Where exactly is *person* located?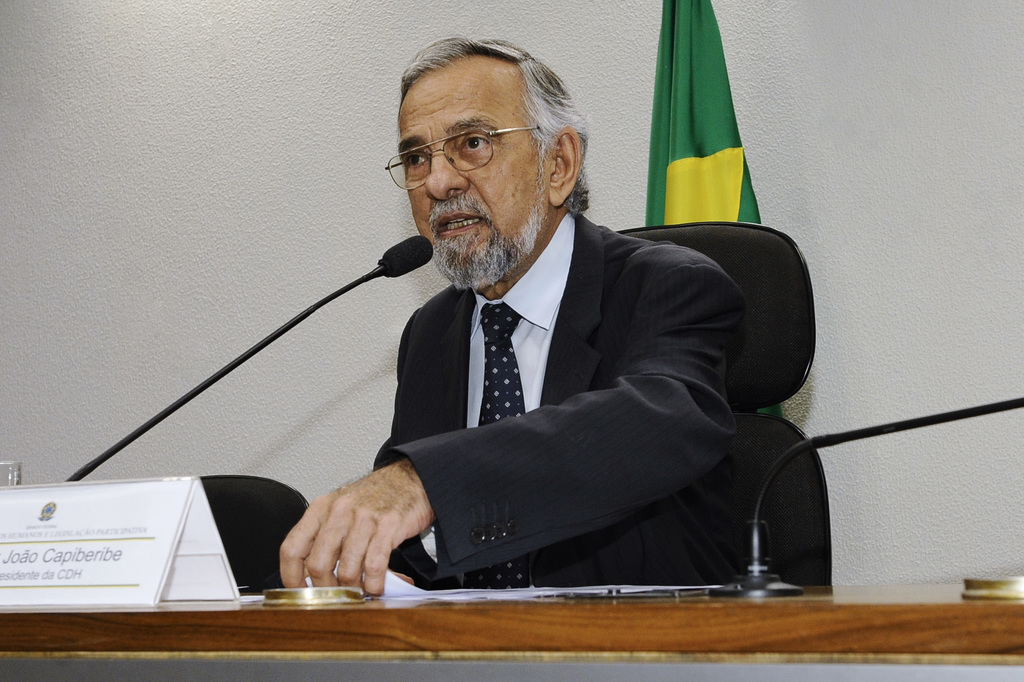
Its bounding box is (235,59,812,631).
